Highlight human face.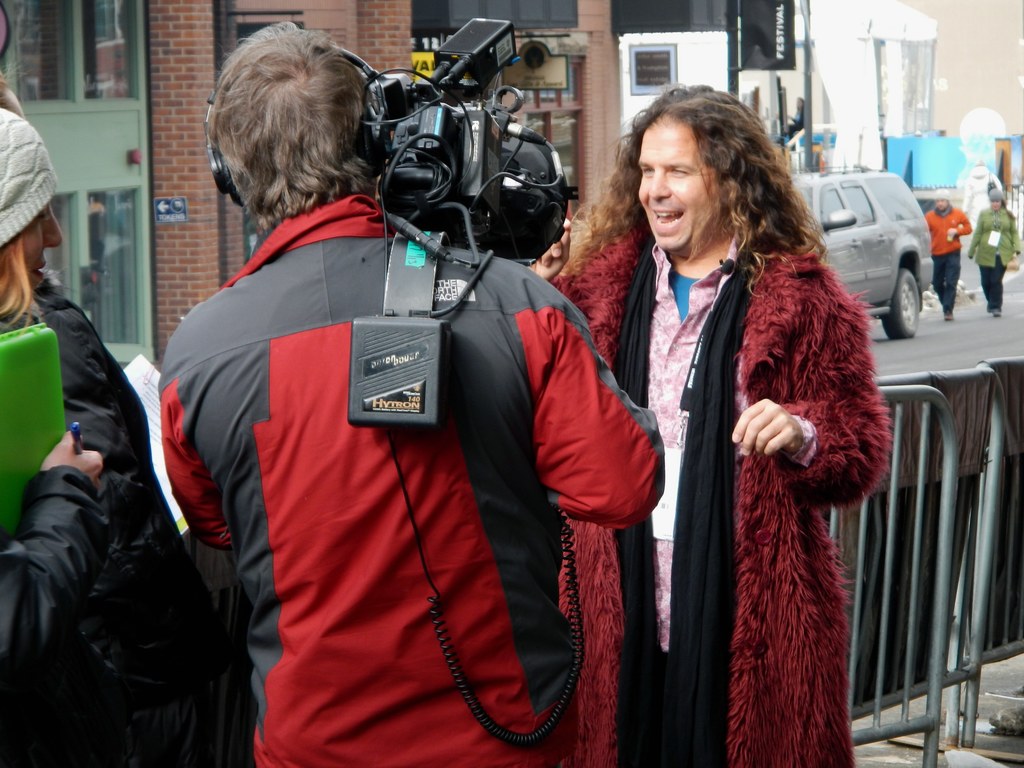
Highlighted region: rect(989, 199, 996, 208).
